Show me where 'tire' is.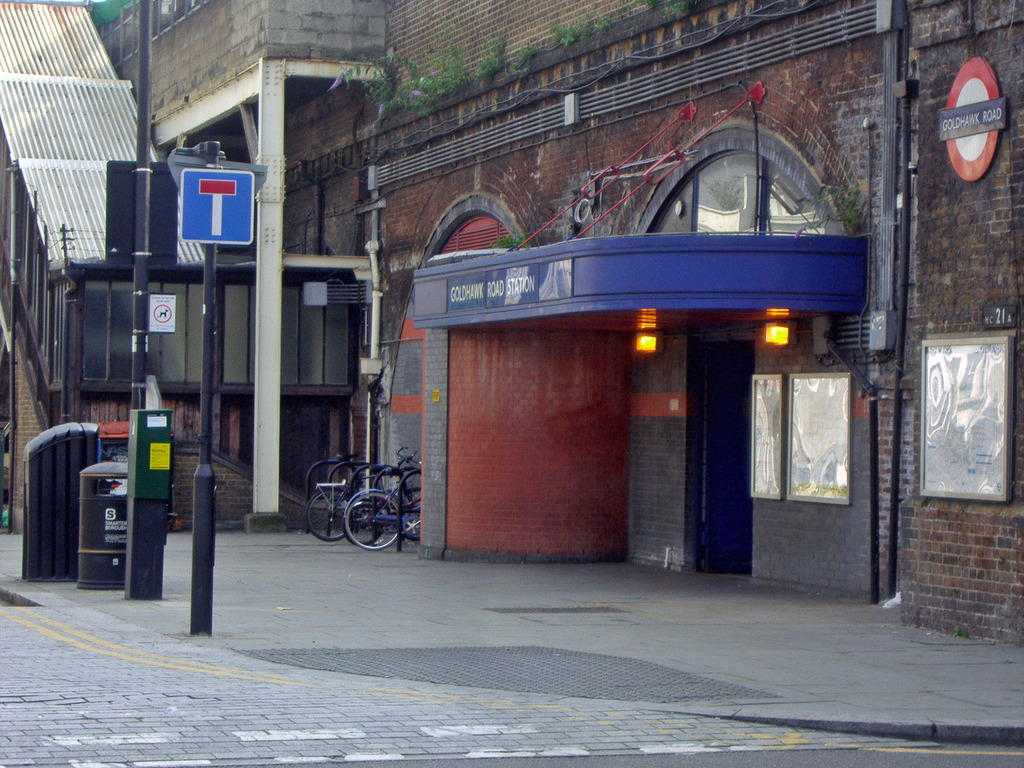
'tire' is at x1=307, y1=486, x2=366, y2=545.
